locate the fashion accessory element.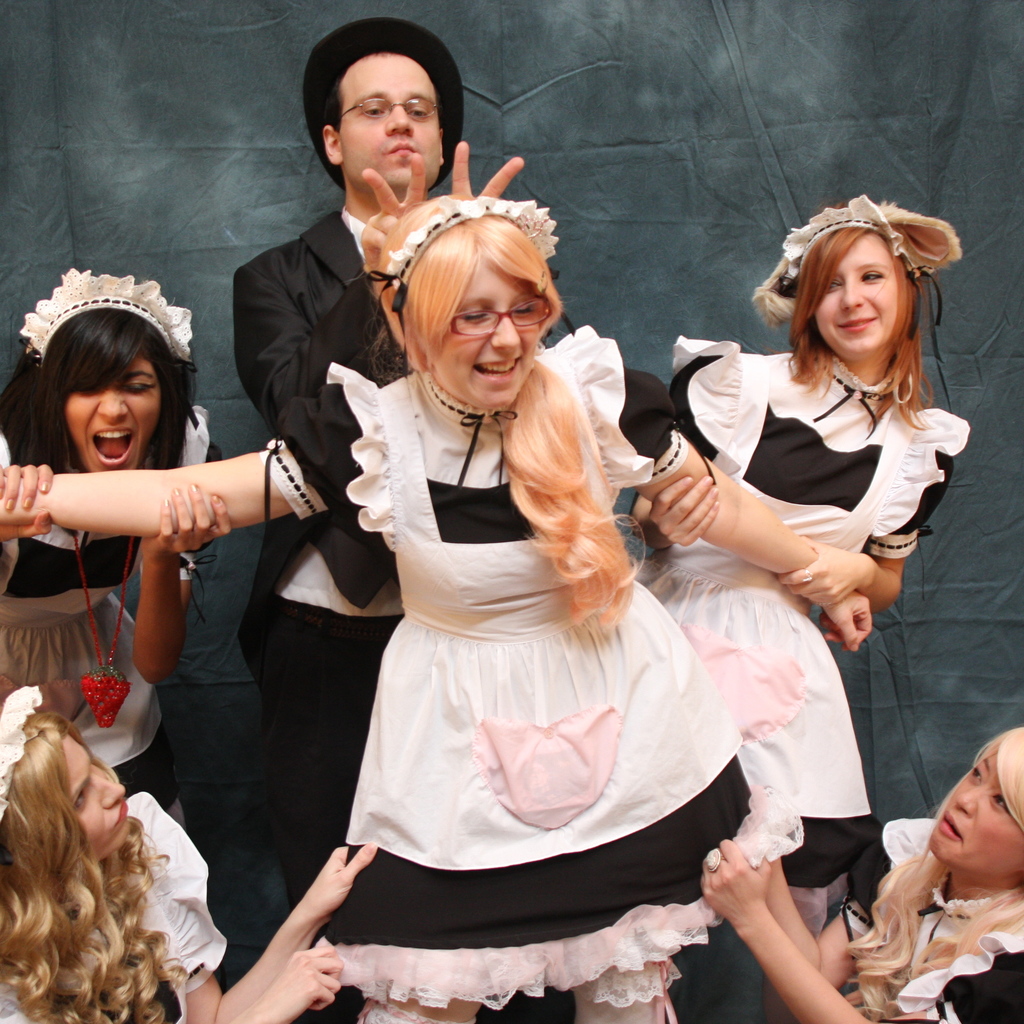
Element bbox: bbox=[367, 193, 575, 378].
